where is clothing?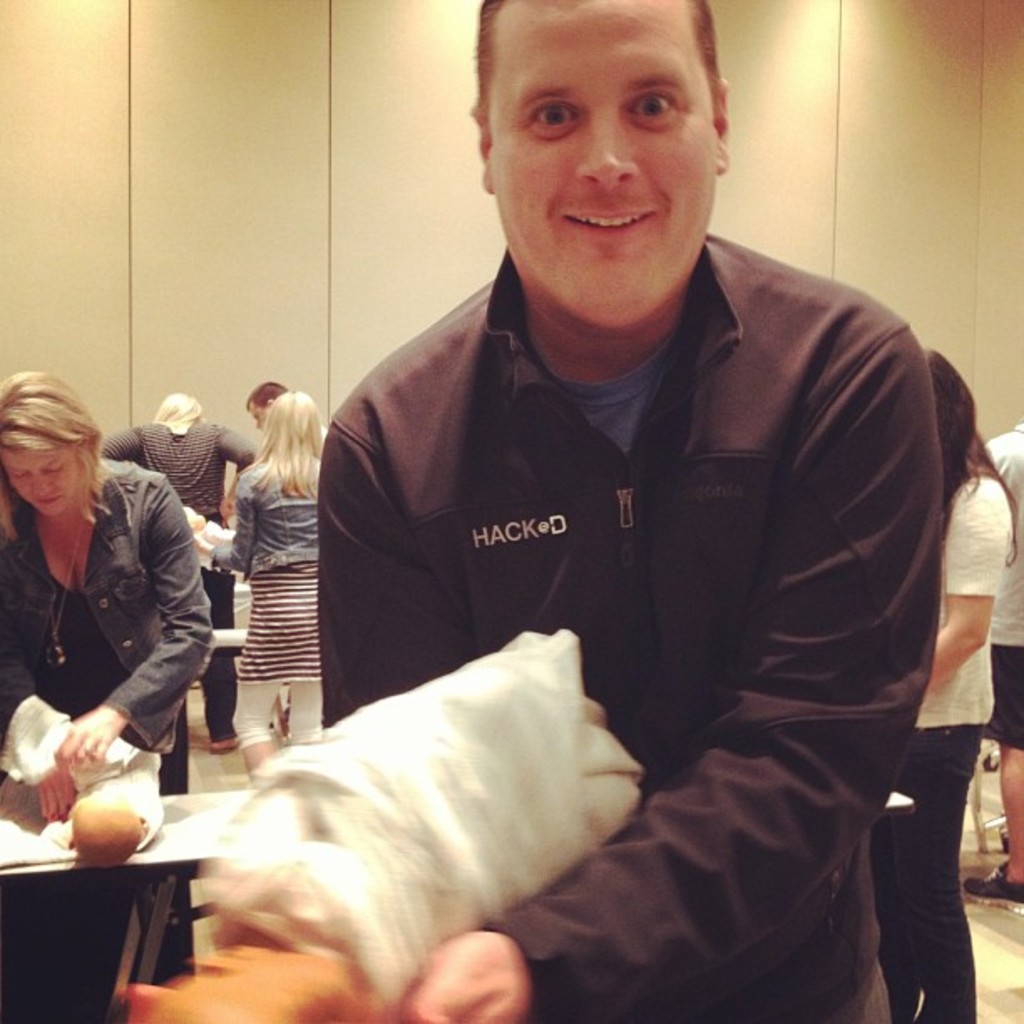
214:457:326:748.
